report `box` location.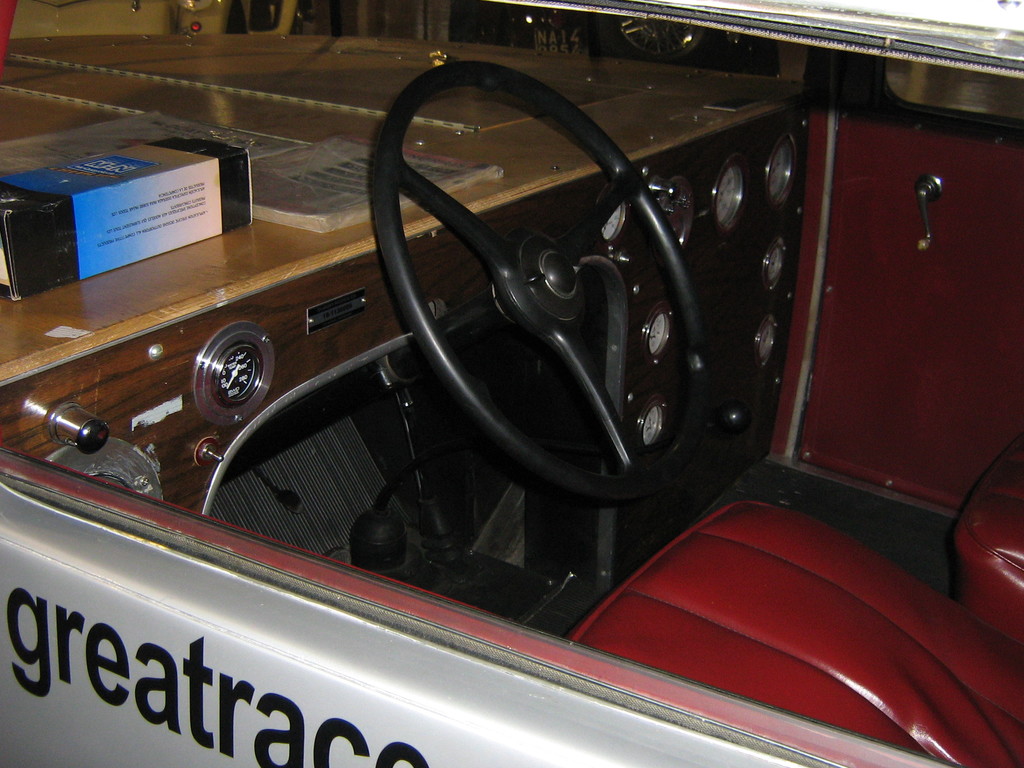
Report: bbox=(0, 137, 250, 297).
